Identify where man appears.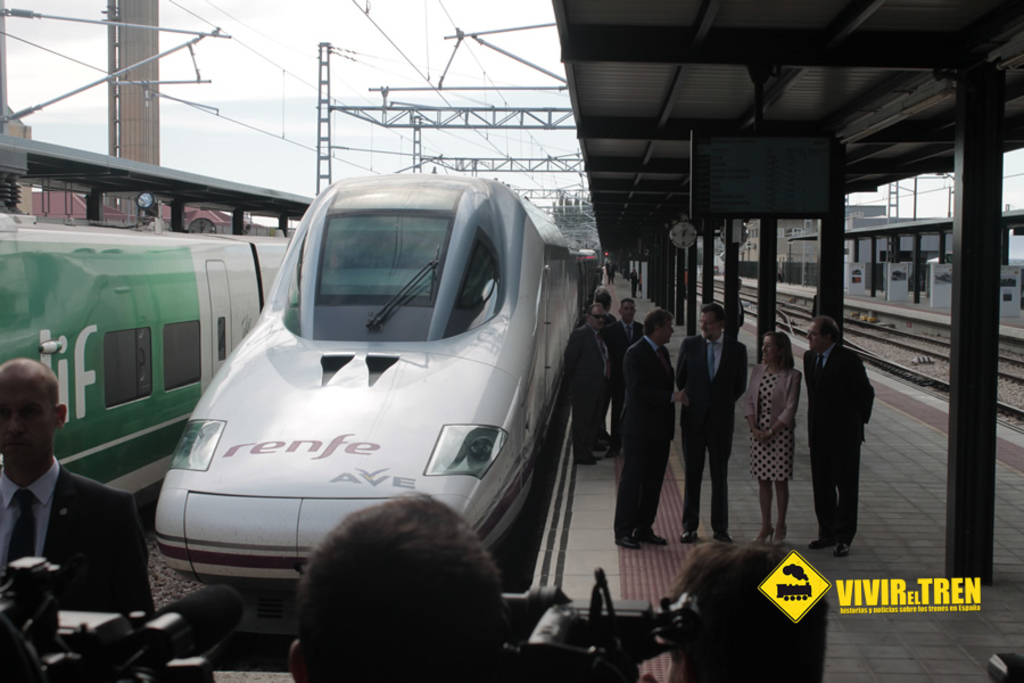
Appears at <region>661, 545, 825, 682</region>.
